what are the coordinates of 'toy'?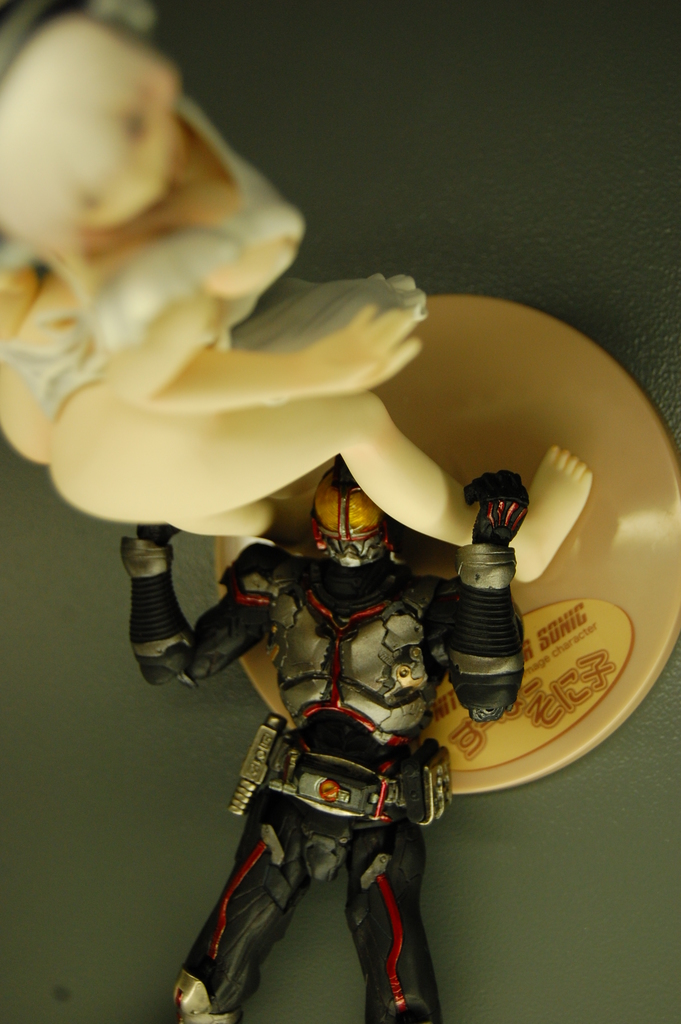
Rect(110, 436, 566, 1023).
